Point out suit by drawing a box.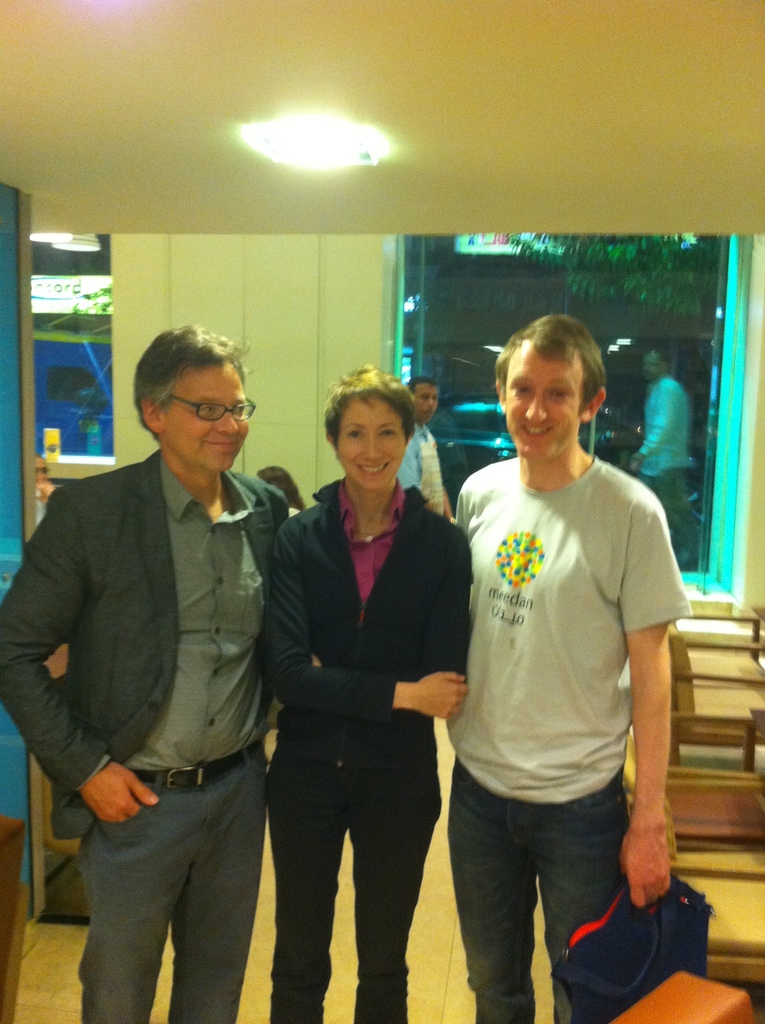
[left=18, top=365, right=309, bottom=1009].
